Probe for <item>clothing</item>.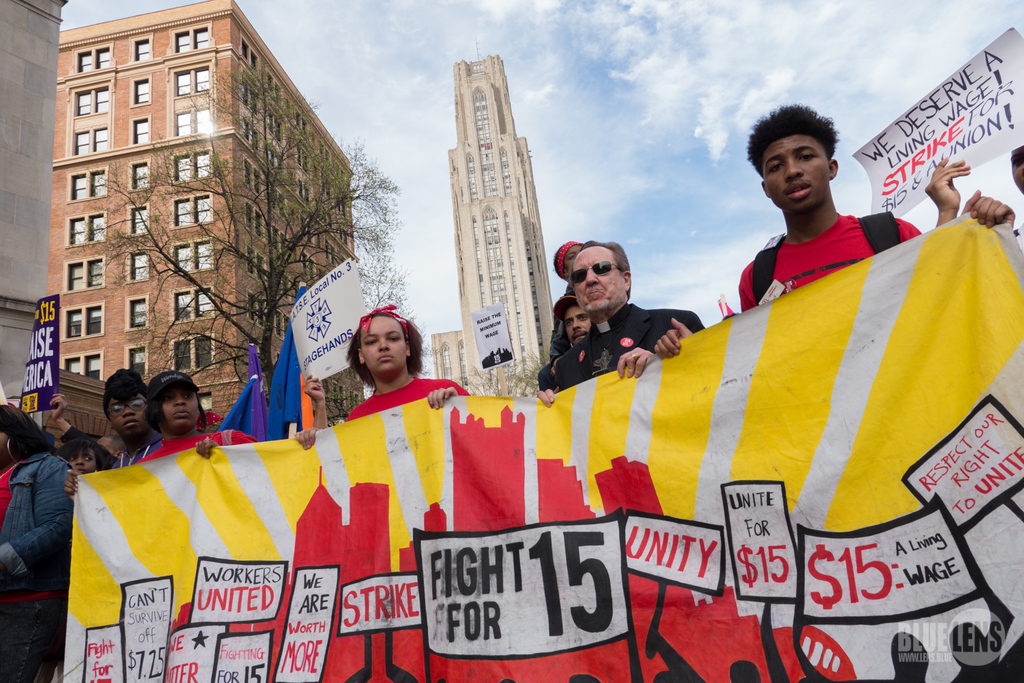
Probe result: bbox(344, 377, 475, 426).
